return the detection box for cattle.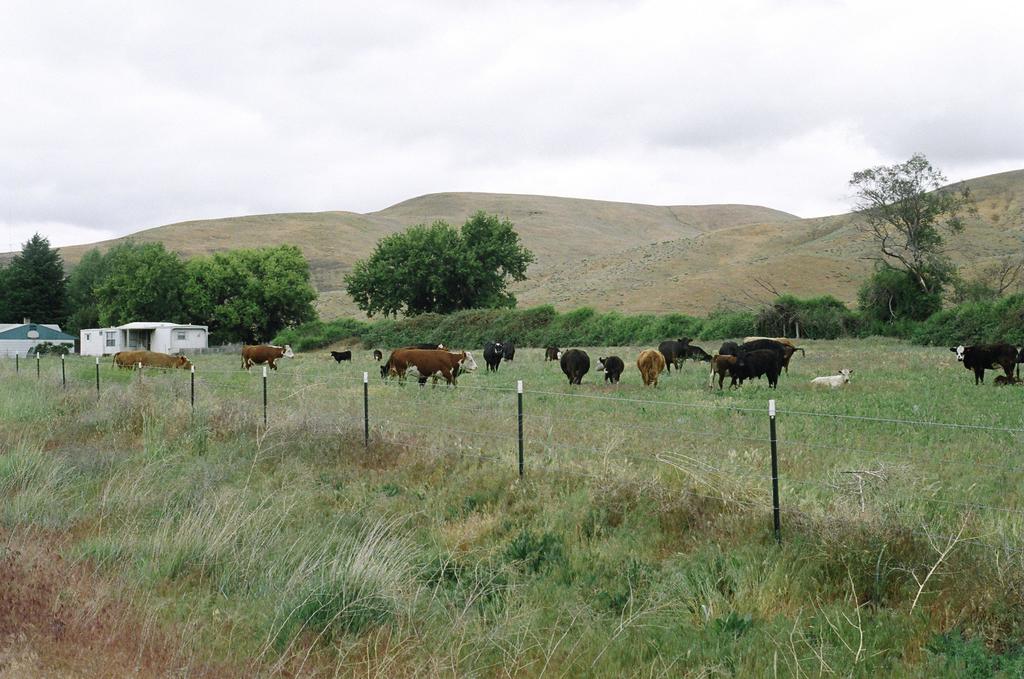
x1=811, y1=366, x2=853, y2=389.
